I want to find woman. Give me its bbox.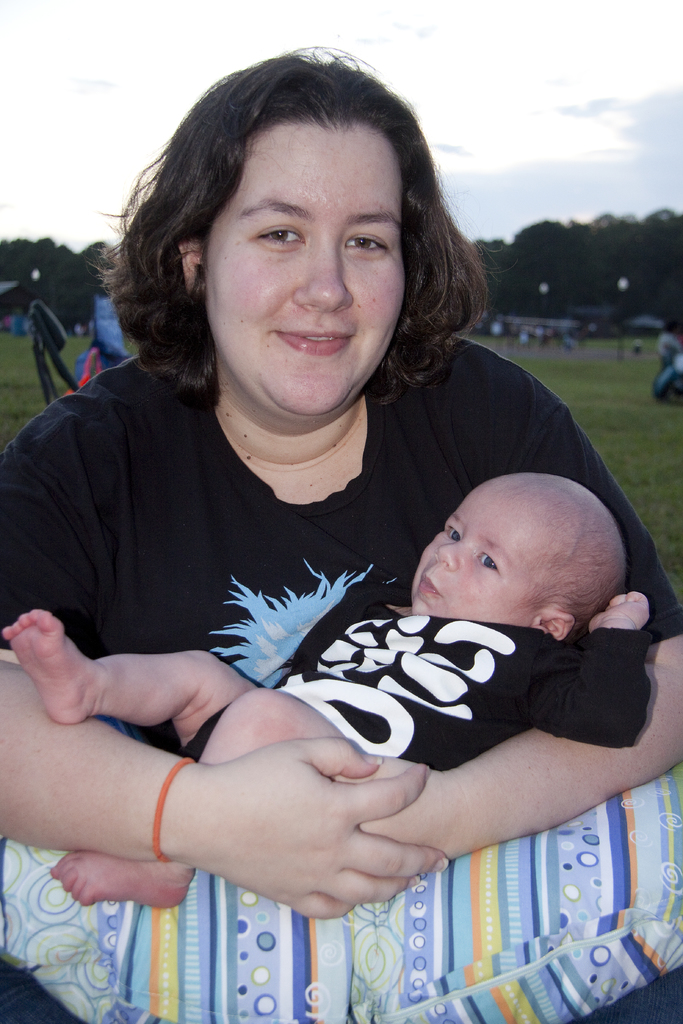
<box>0,48,682,1023</box>.
